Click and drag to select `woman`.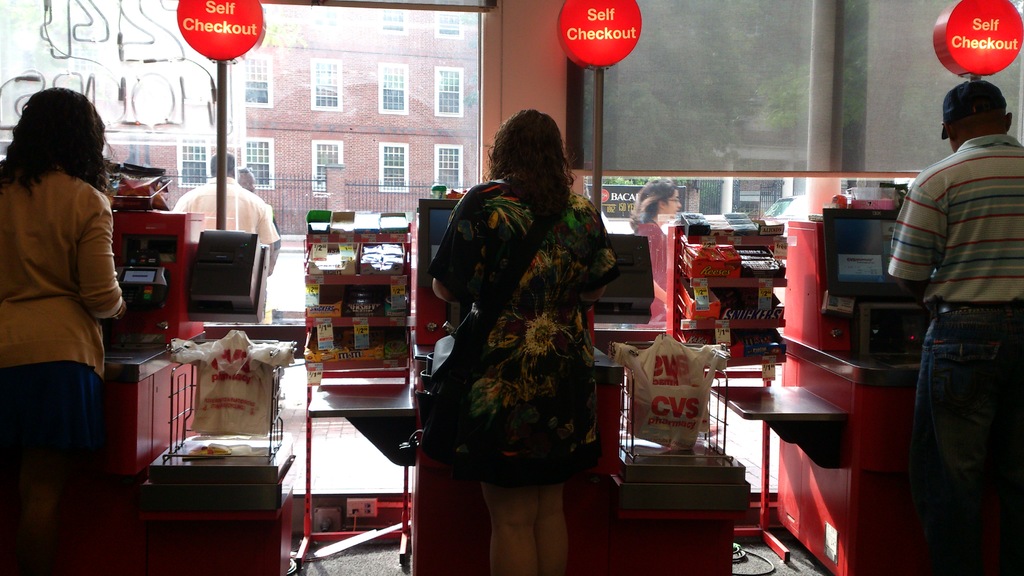
Selection: box=[418, 93, 614, 557].
